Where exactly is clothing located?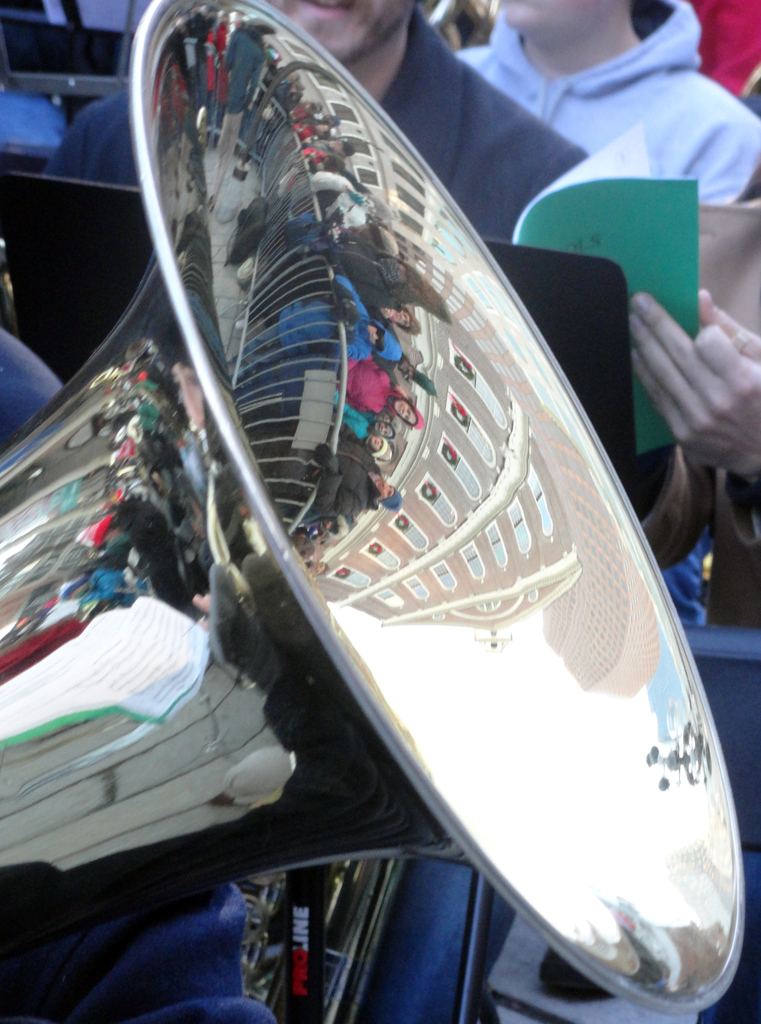
Its bounding box is 0/321/264/1021.
